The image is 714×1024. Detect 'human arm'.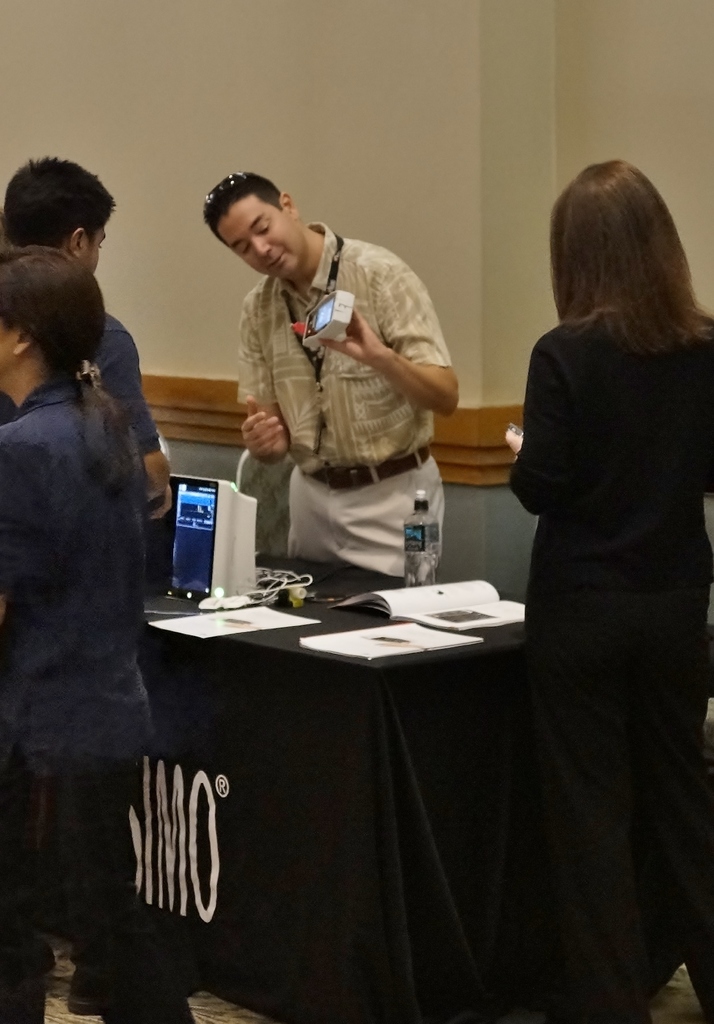
Detection: (99, 344, 169, 516).
